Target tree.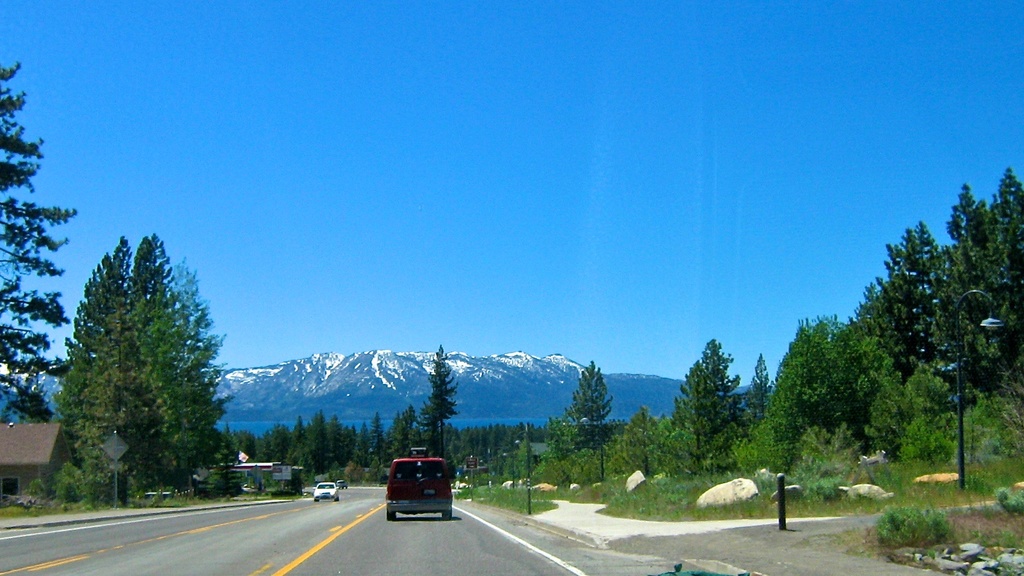
Target region: {"x1": 443, "y1": 420, "x2": 469, "y2": 466}.
